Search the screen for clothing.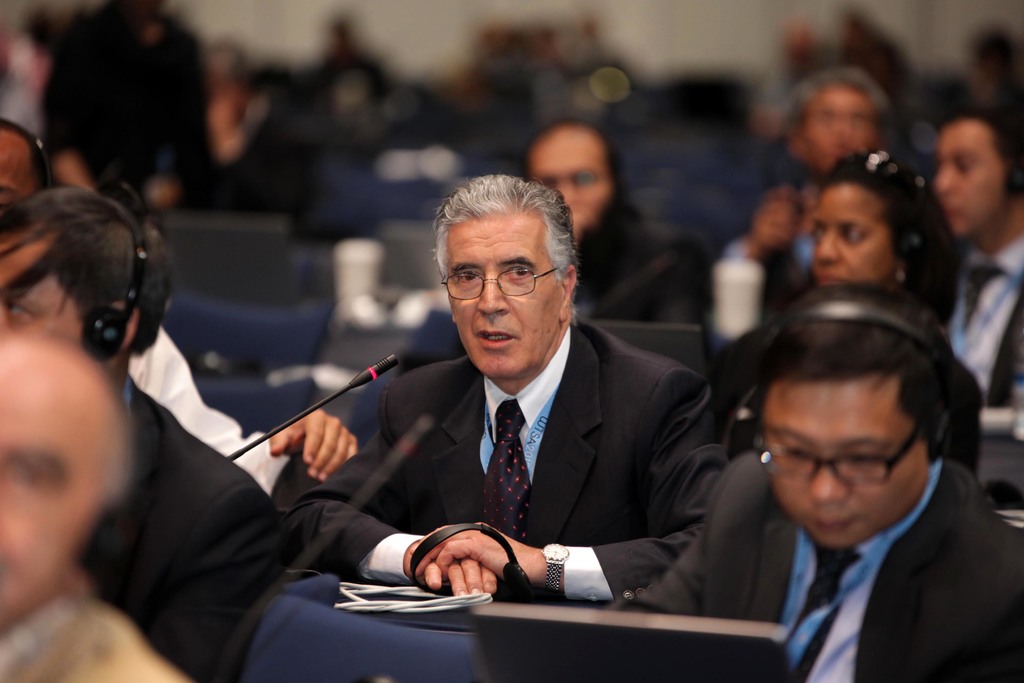
Found at Rect(616, 450, 1017, 682).
